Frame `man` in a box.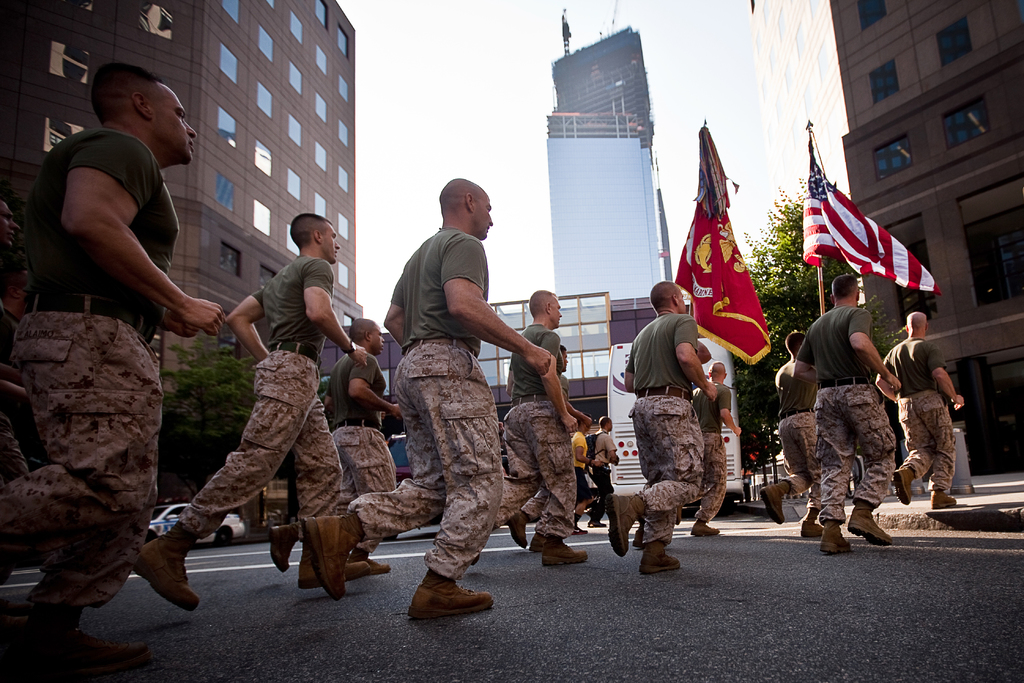
488:284:590:564.
